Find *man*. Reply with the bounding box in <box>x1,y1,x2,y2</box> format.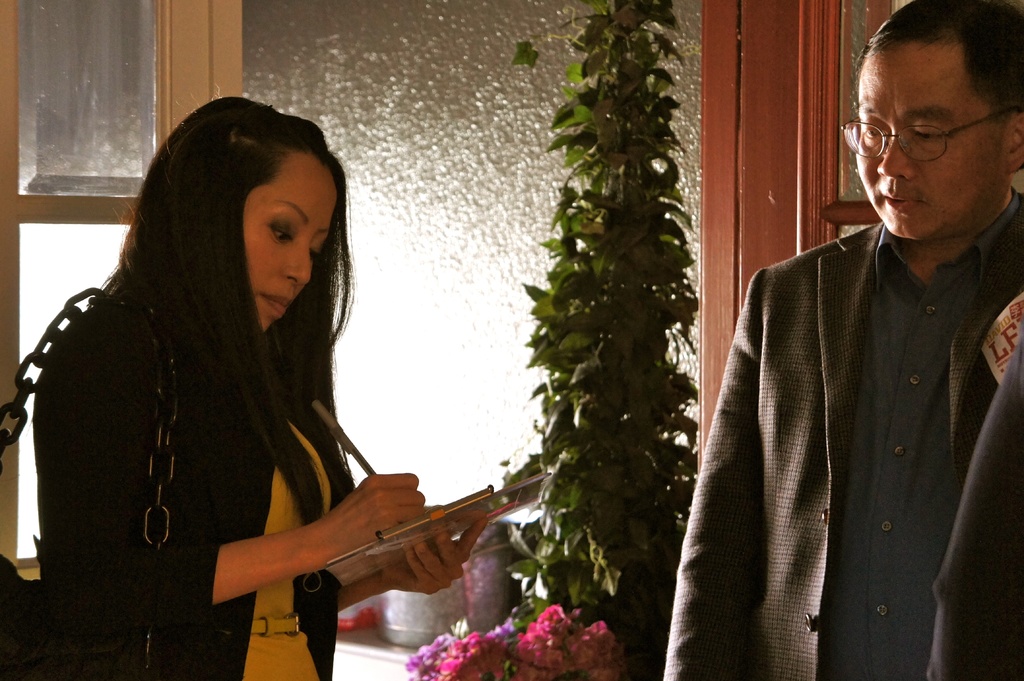
<box>667,0,1023,680</box>.
